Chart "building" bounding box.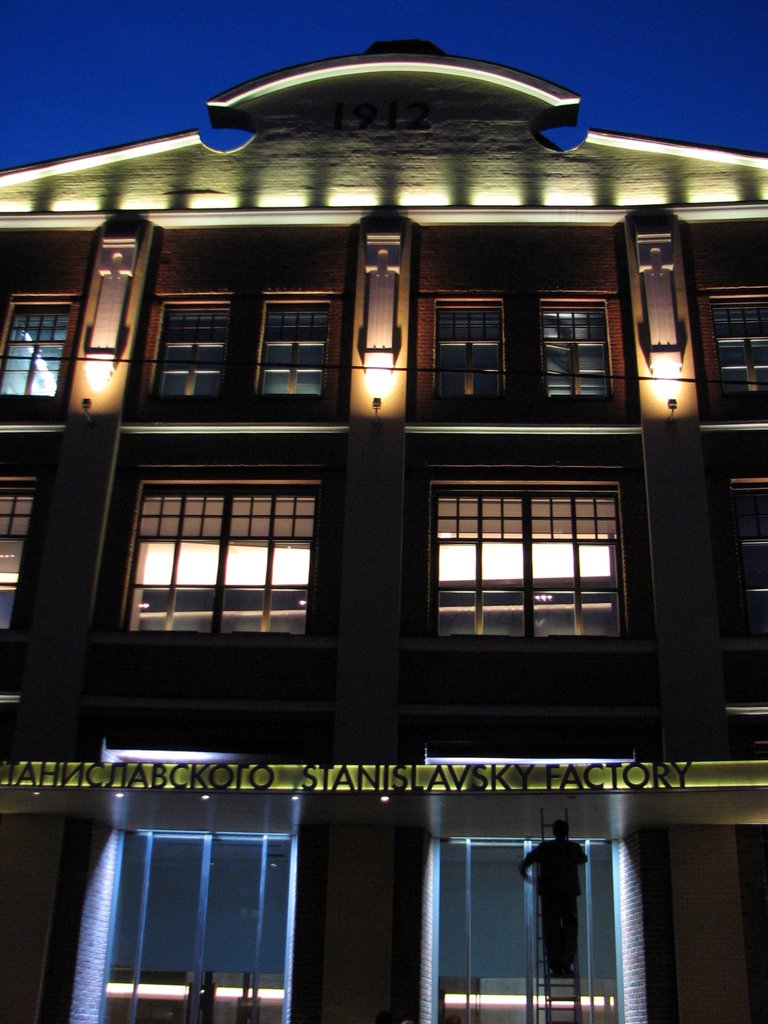
Charted: {"x1": 0, "y1": 36, "x2": 767, "y2": 1023}.
